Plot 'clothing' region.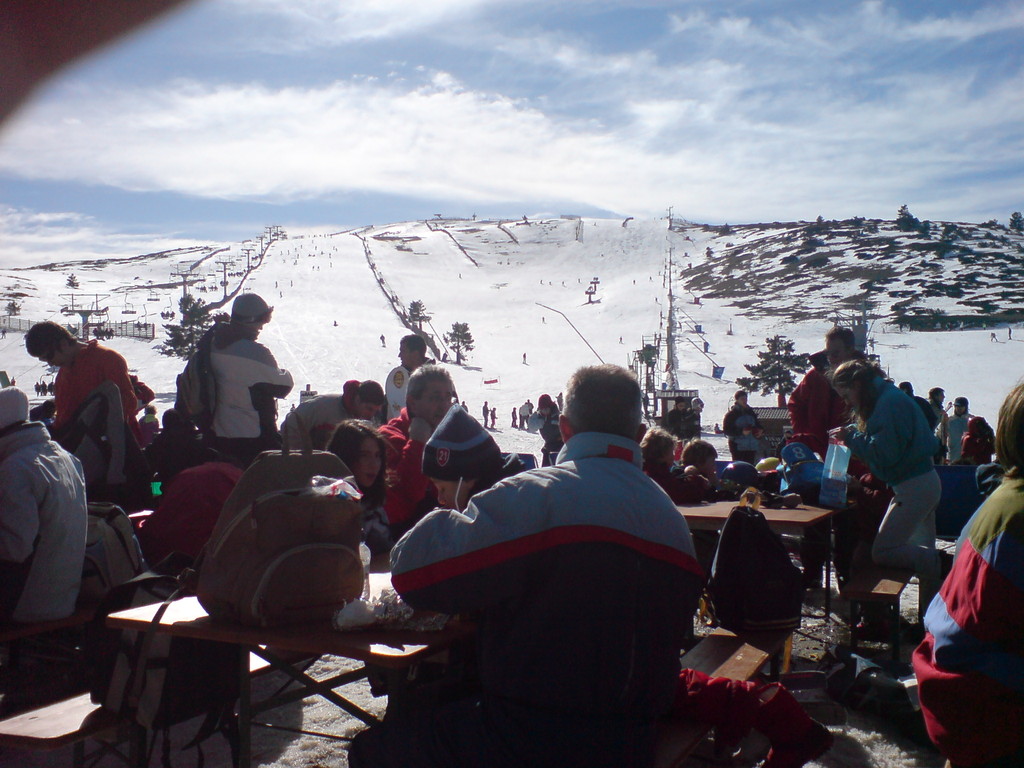
Plotted at {"left": 292, "top": 397, "right": 346, "bottom": 451}.
